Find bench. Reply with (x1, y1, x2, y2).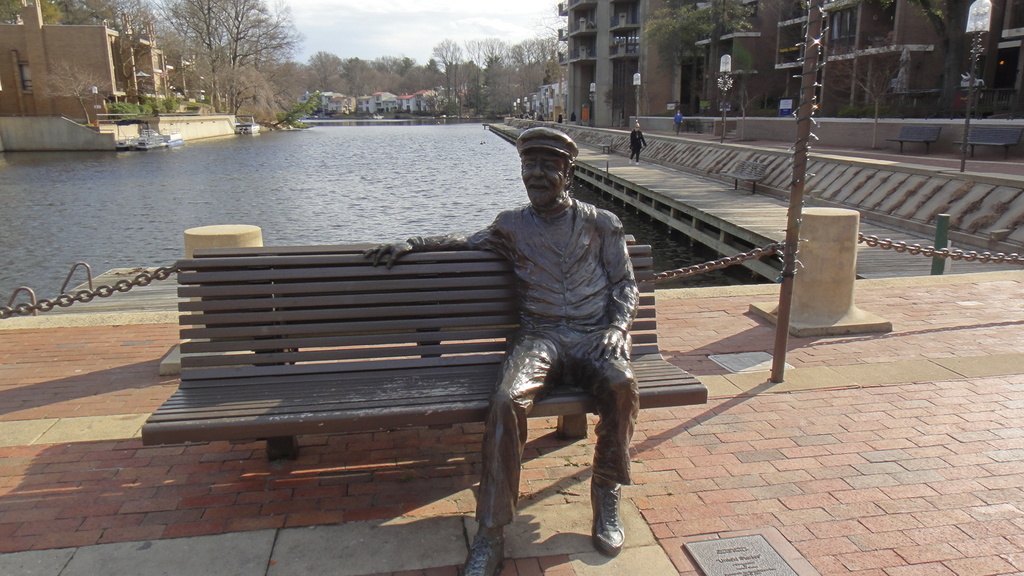
(596, 138, 611, 153).
